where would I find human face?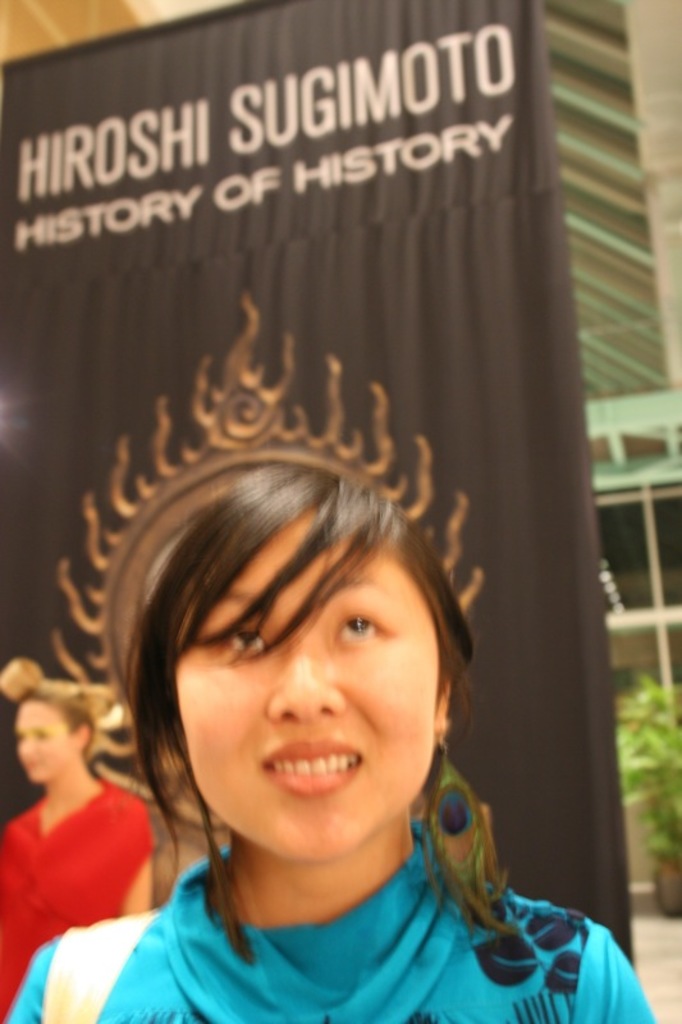
At 179:520:438:860.
